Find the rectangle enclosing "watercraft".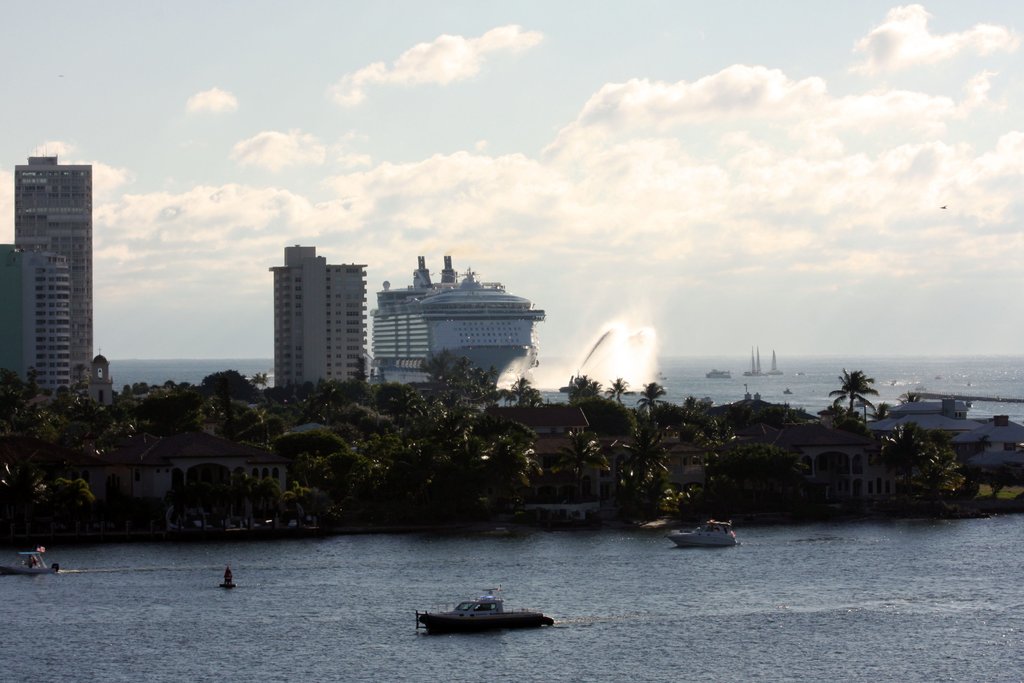
region(358, 258, 559, 388).
